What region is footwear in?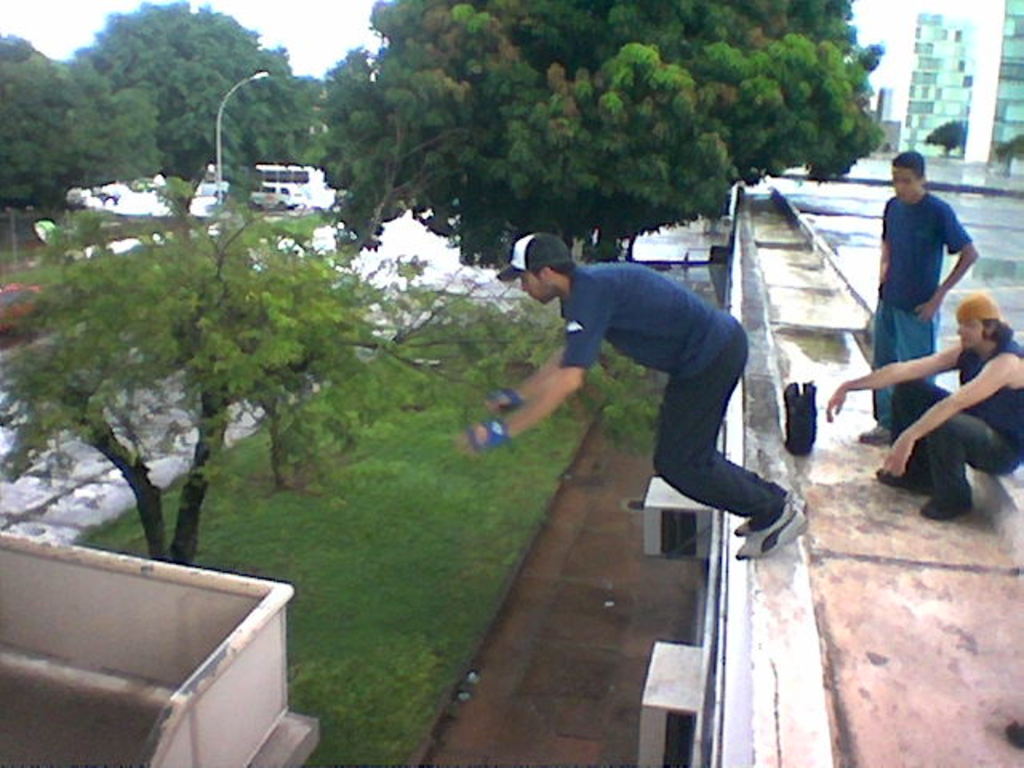
bbox=(923, 494, 971, 520).
